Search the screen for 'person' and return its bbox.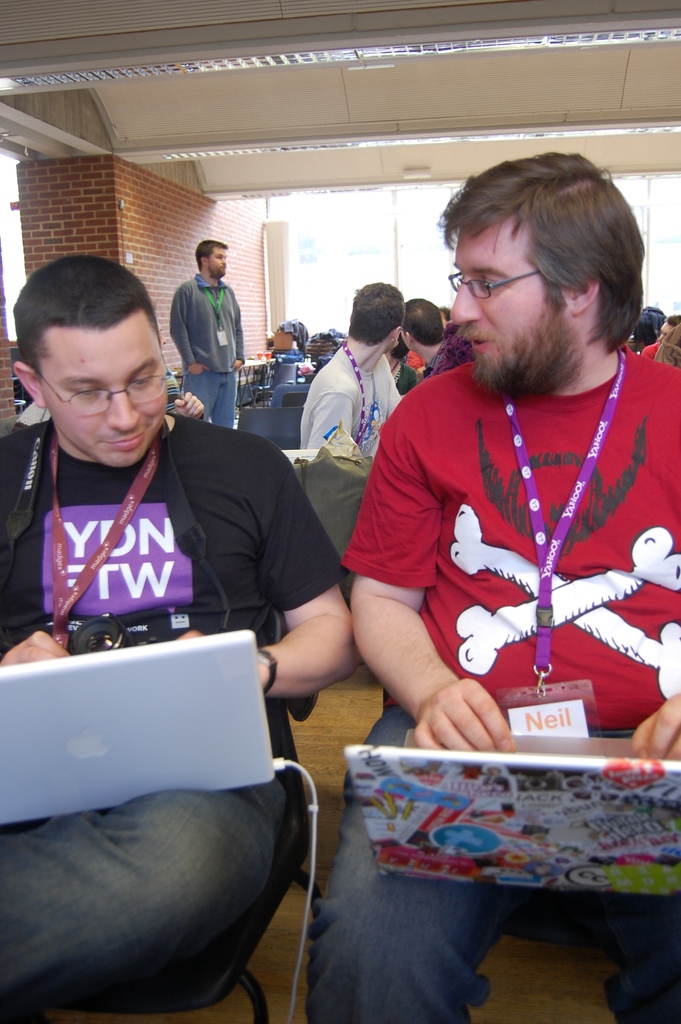
Found: [left=341, top=155, right=680, bottom=1023].
